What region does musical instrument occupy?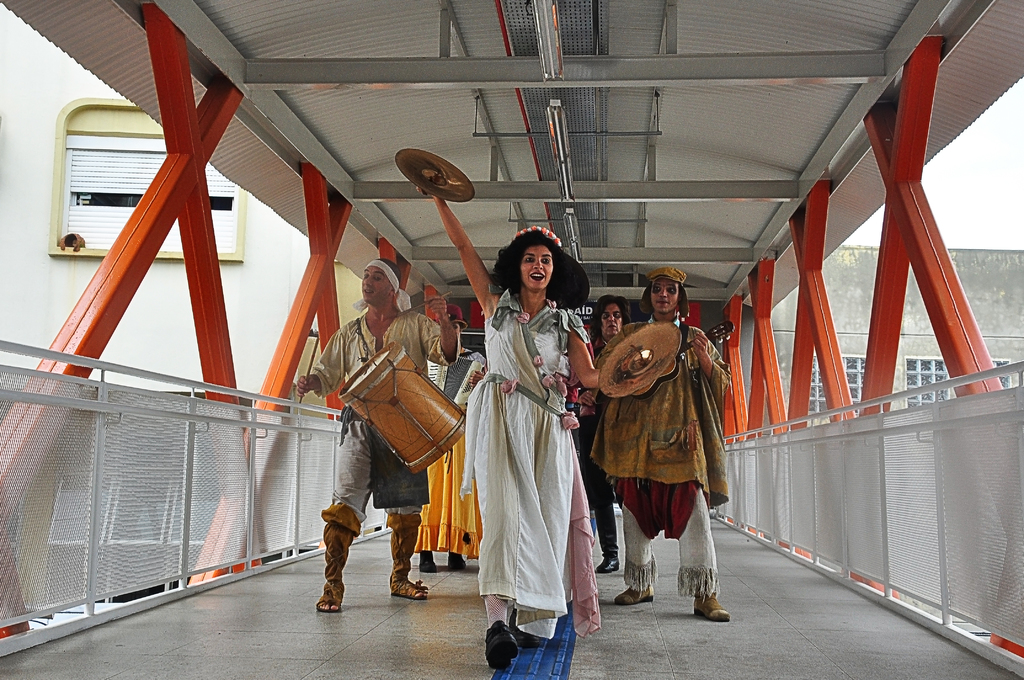
(x1=600, y1=318, x2=680, y2=396).
